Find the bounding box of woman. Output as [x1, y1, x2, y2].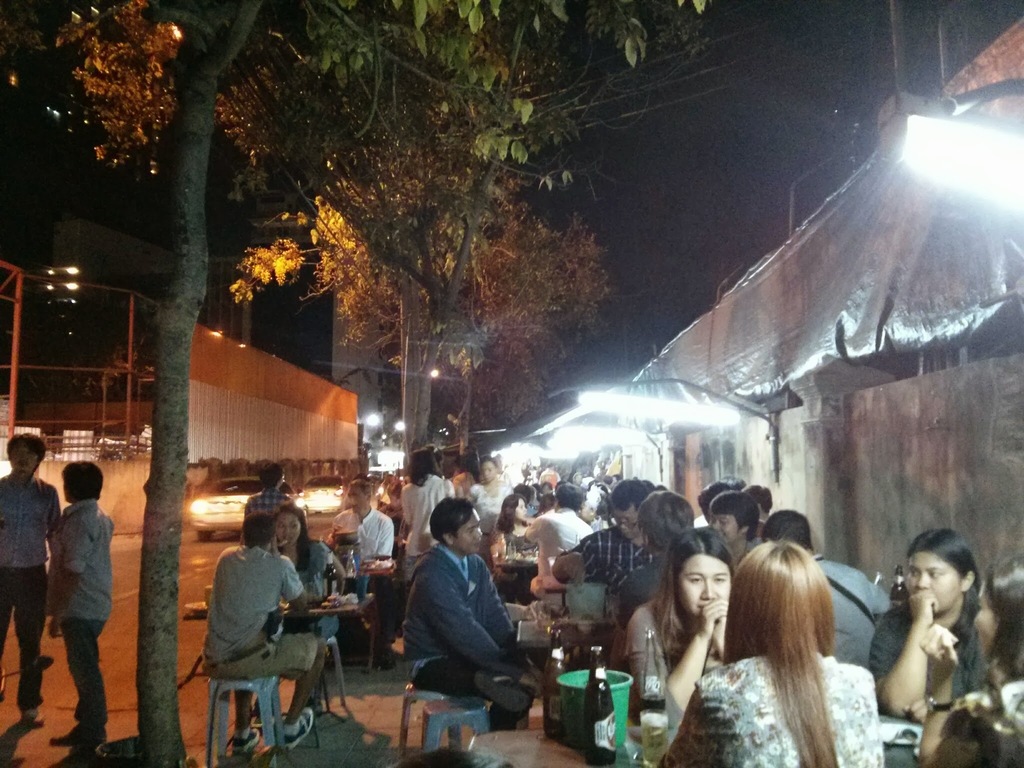
[619, 527, 742, 746].
